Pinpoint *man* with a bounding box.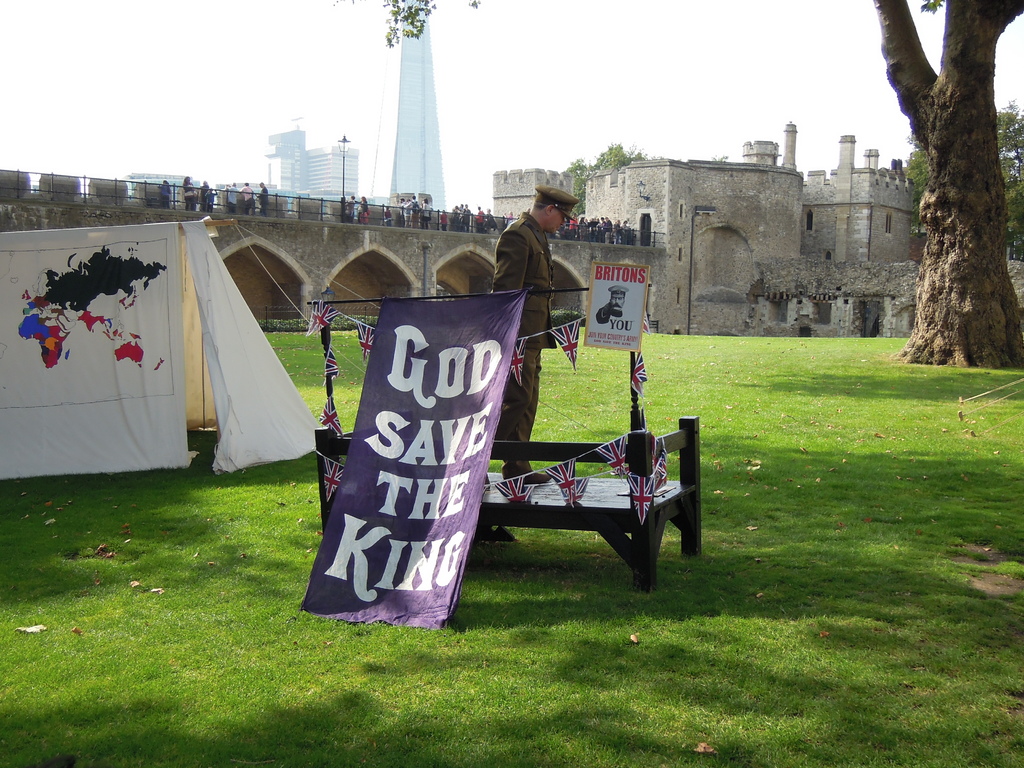
locate(493, 182, 575, 477).
